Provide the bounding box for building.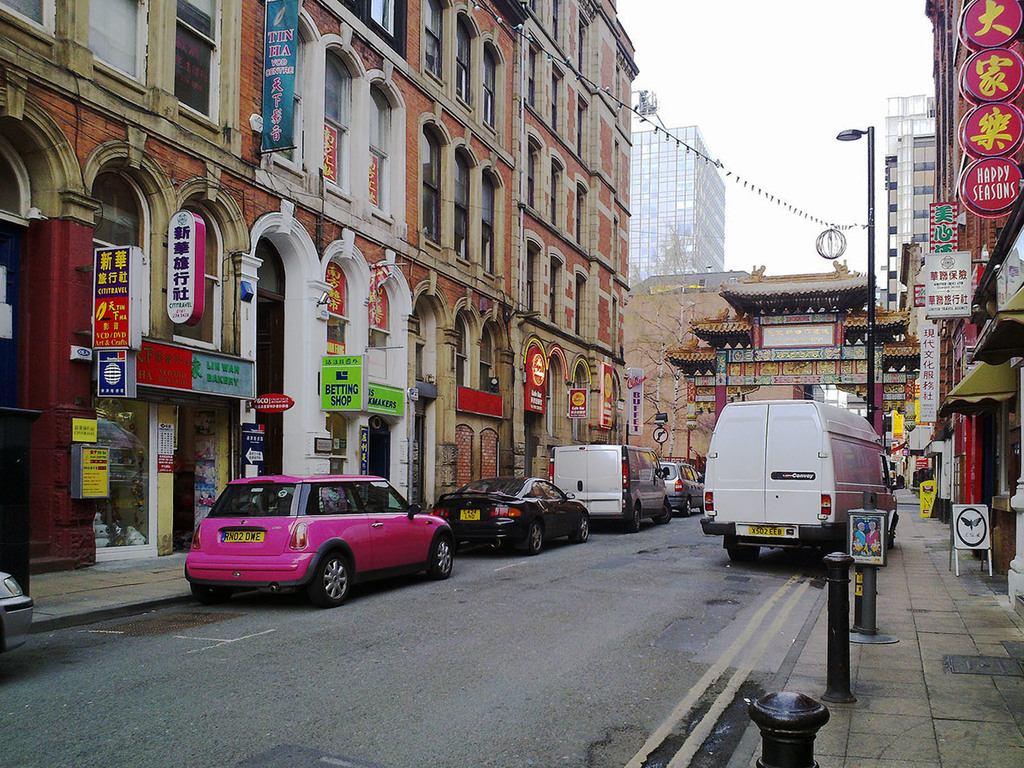
(630, 127, 724, 285).
